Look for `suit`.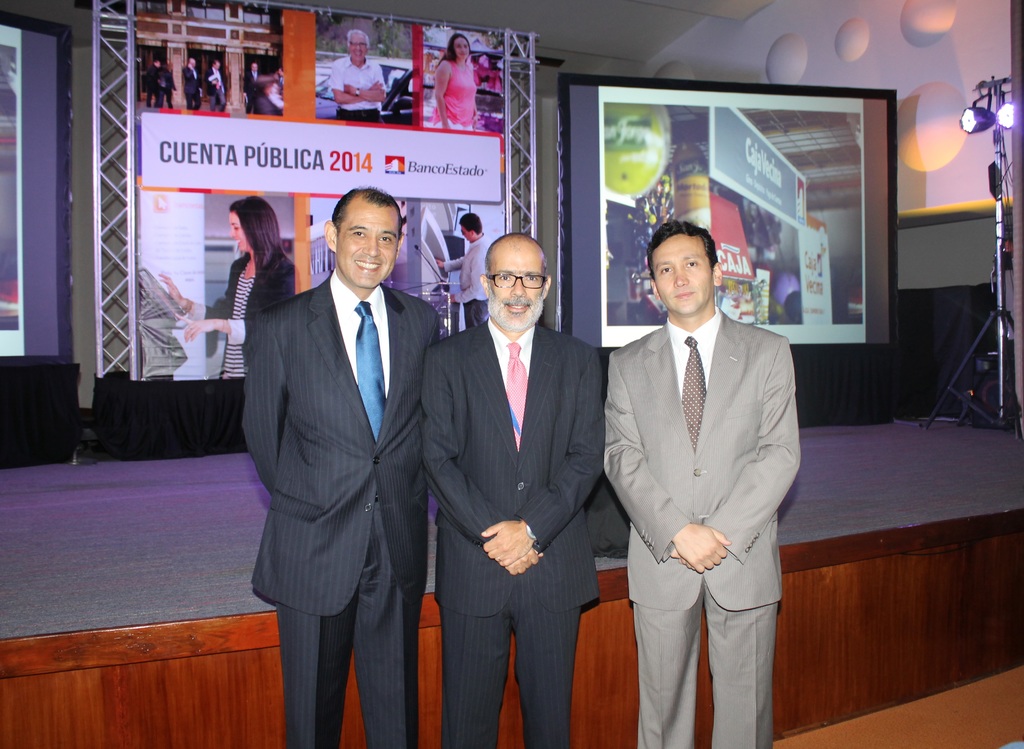
Found: 182, 68, 202, 110.
